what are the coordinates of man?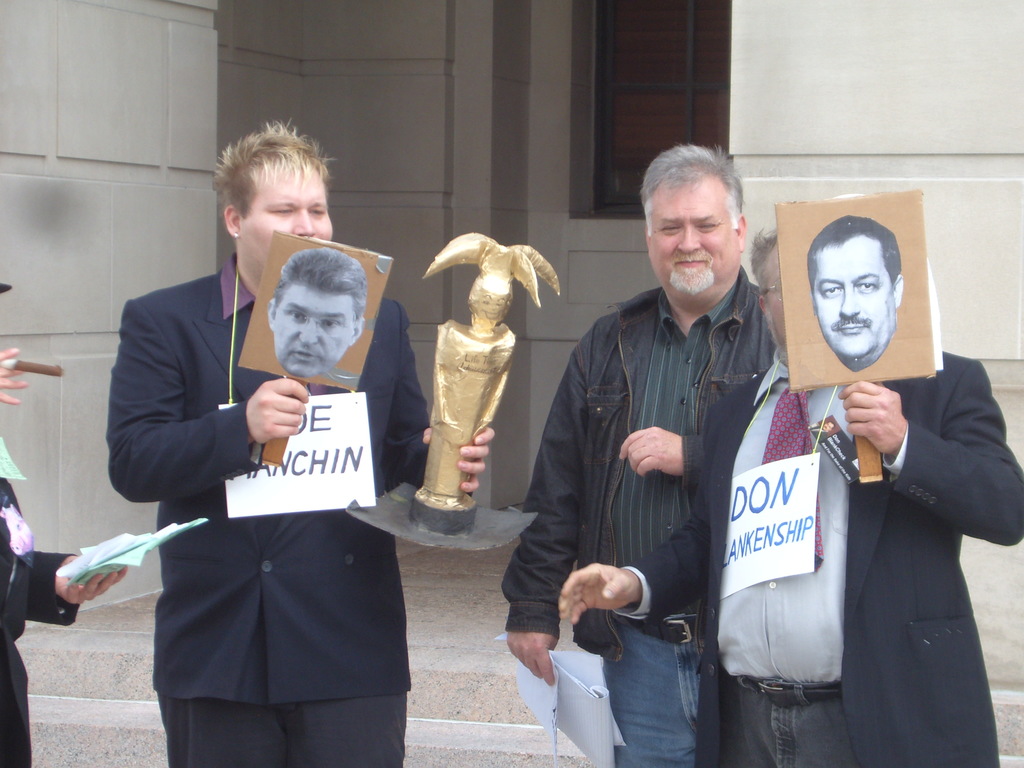
<region>805, 210, 904, 372</region>.
